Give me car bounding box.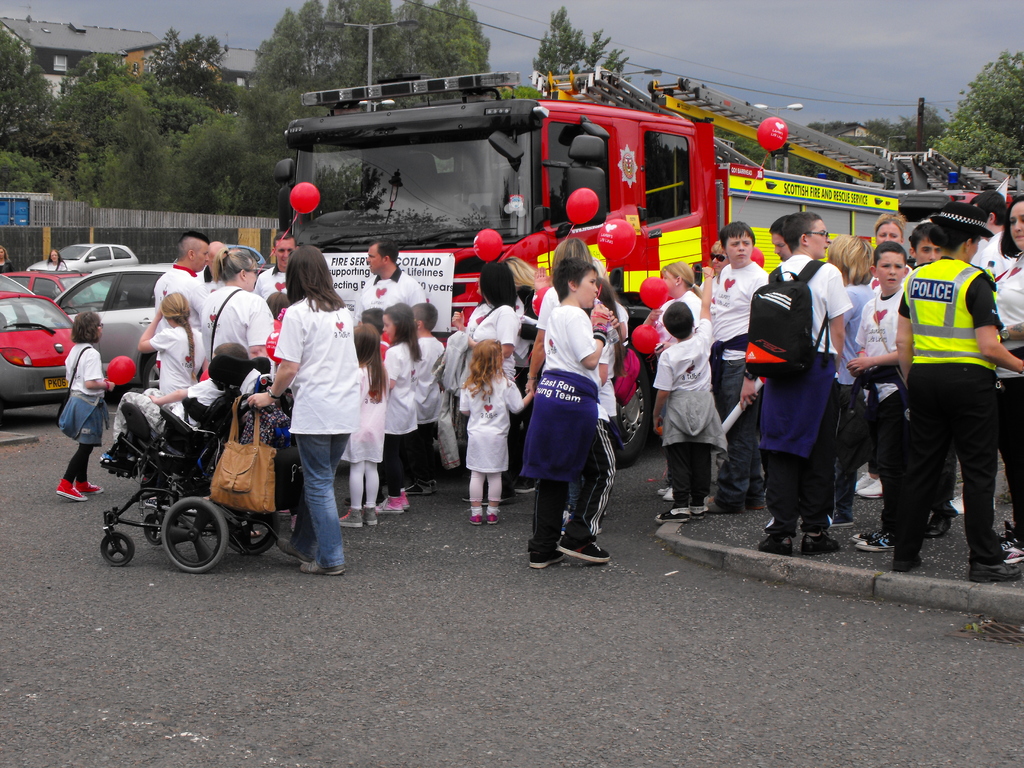
<region>28, 239, 138, 282</region>.
